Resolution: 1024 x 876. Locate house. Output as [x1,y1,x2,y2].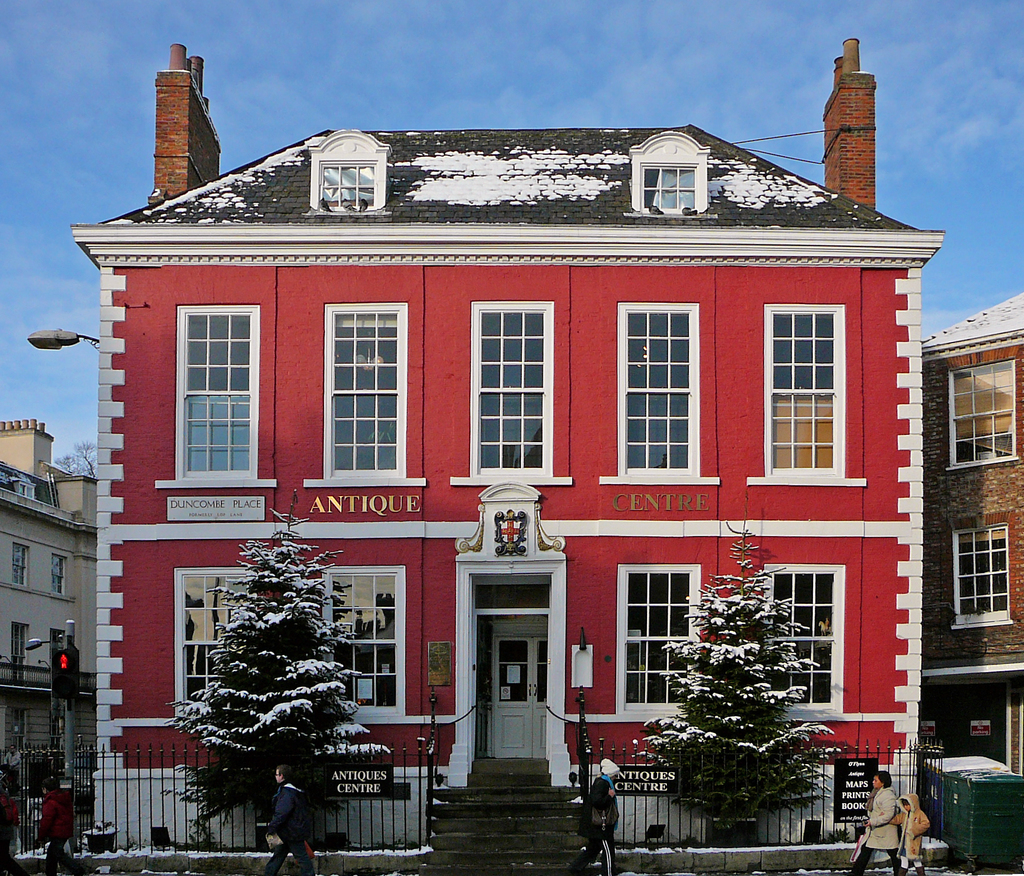
[0,408,100,805].
